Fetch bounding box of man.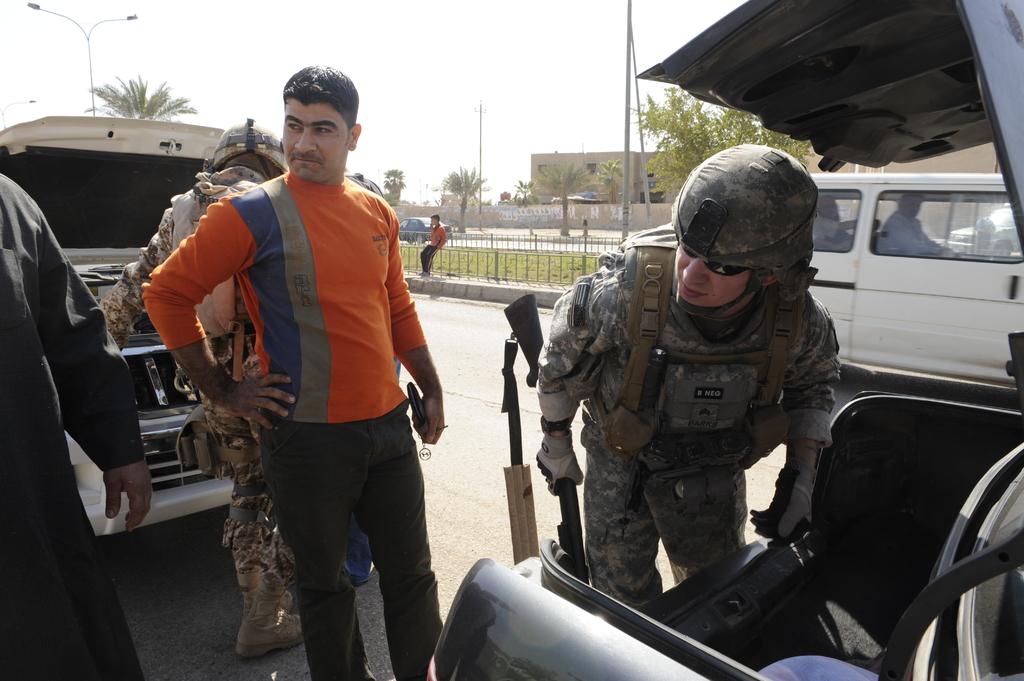
Bbox: (x1=413, y1=212, x2=450, y2=277).
